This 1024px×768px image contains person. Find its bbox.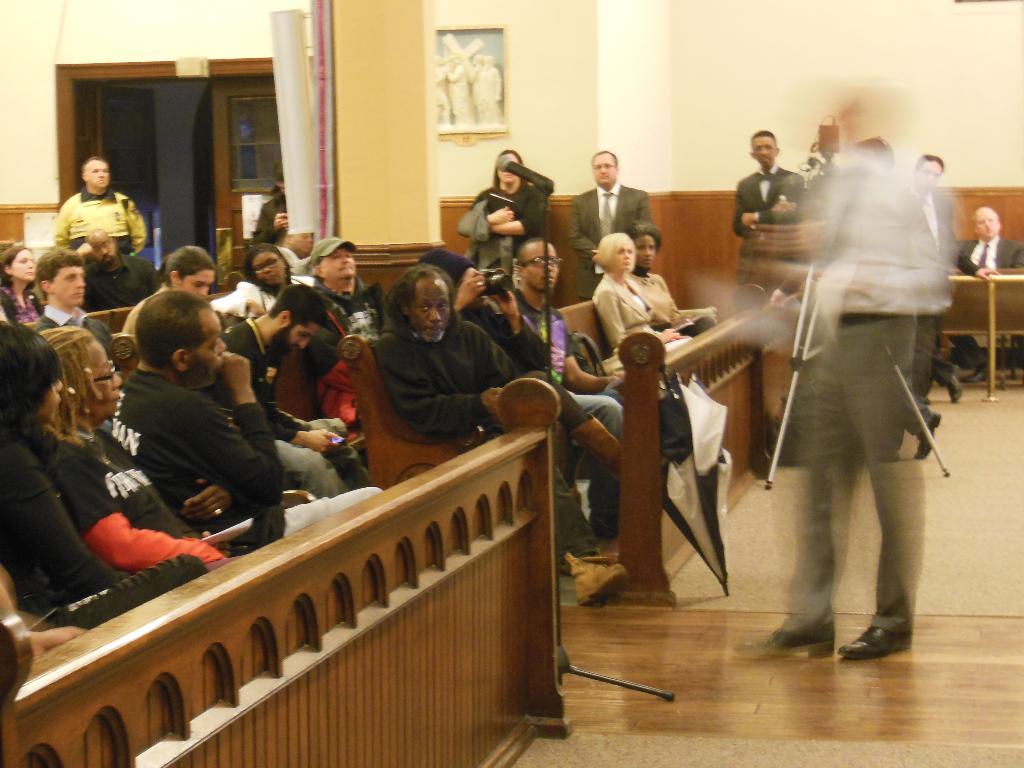
BBox(742, 96, 948, 669).
